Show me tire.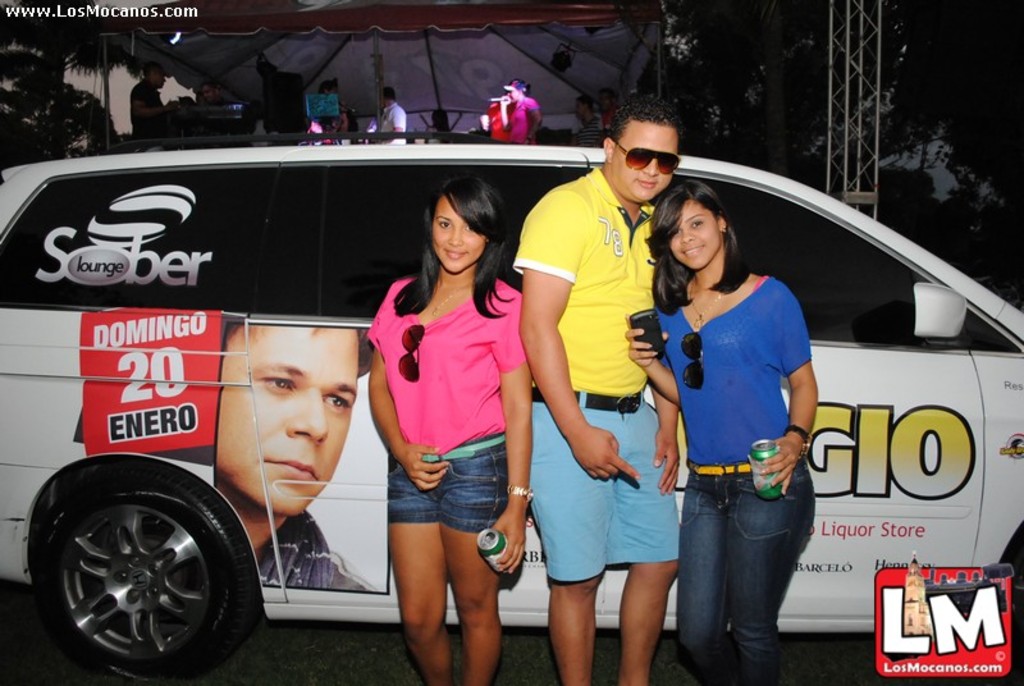
tire is here: pyautogui.locateOnScreen(27, 466, 239, 676).
